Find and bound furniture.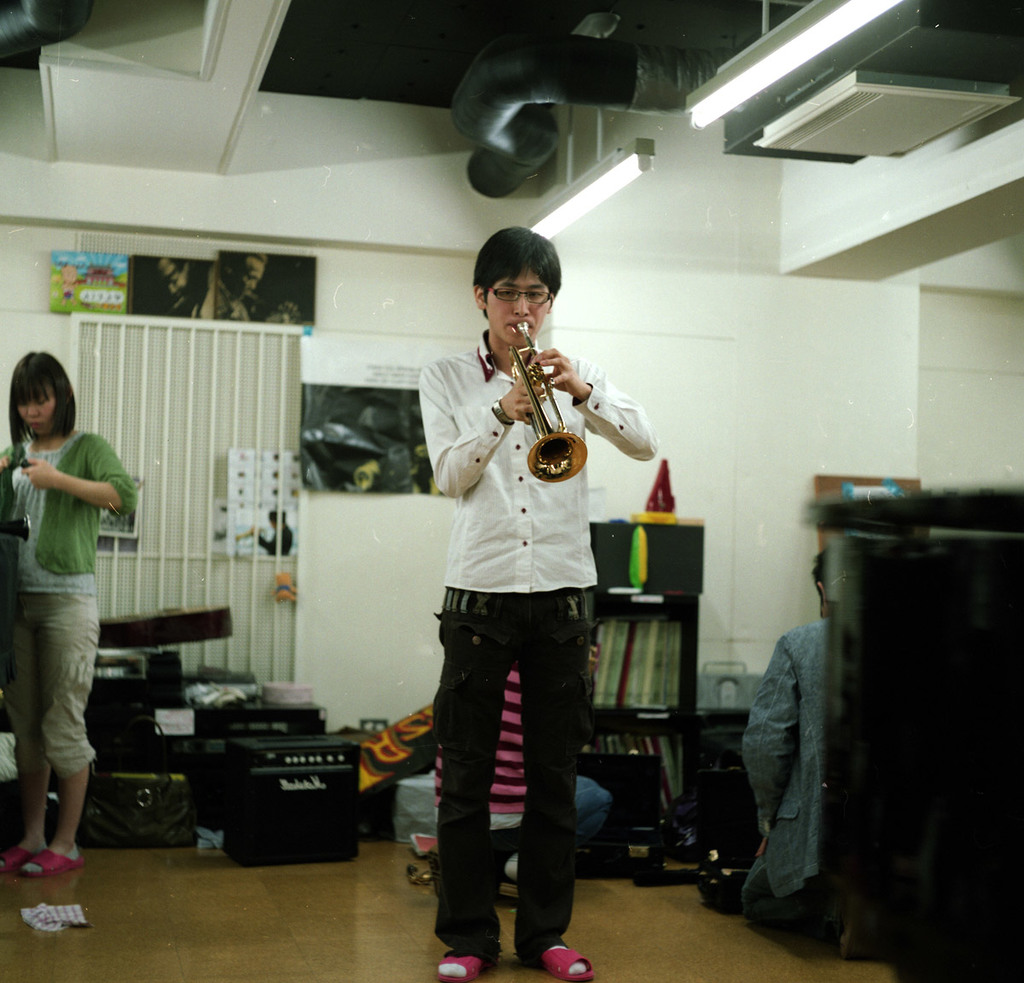
Bound: (left=810, top=490, right=1023, bottom=982).
